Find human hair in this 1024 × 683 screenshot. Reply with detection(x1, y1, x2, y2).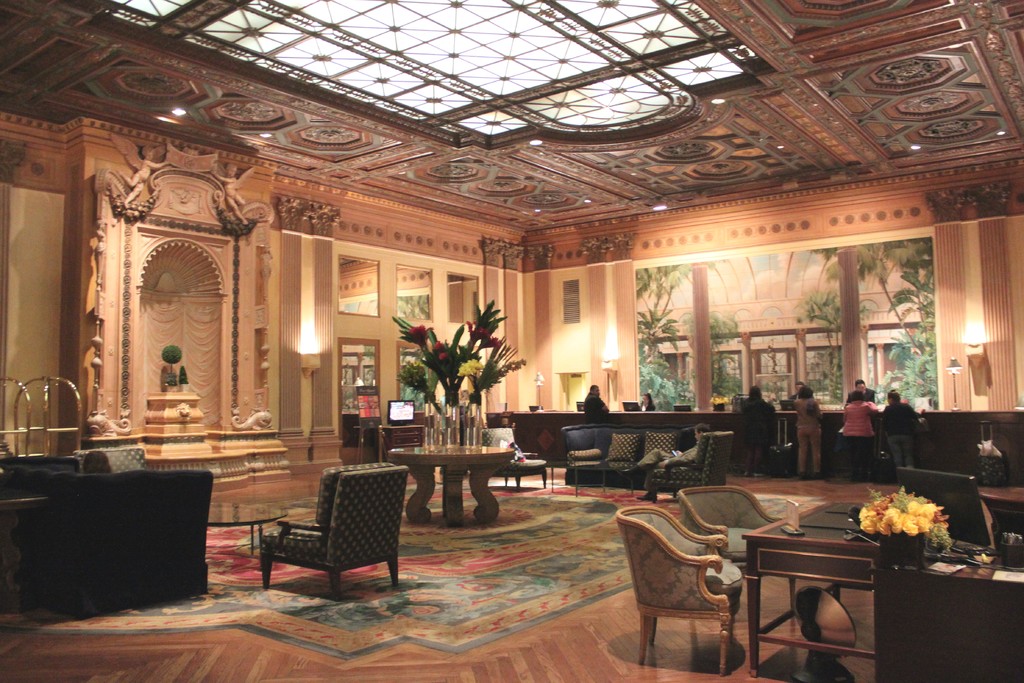
detection(692, 422, 710, 436).
